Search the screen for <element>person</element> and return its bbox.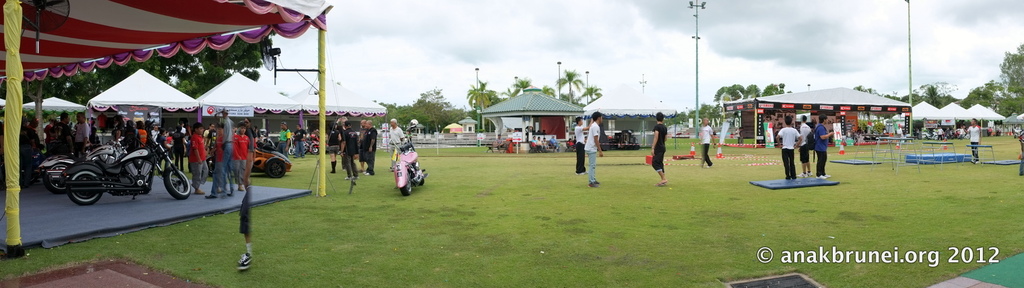
Found: <box>858,129,863,133</box>.
